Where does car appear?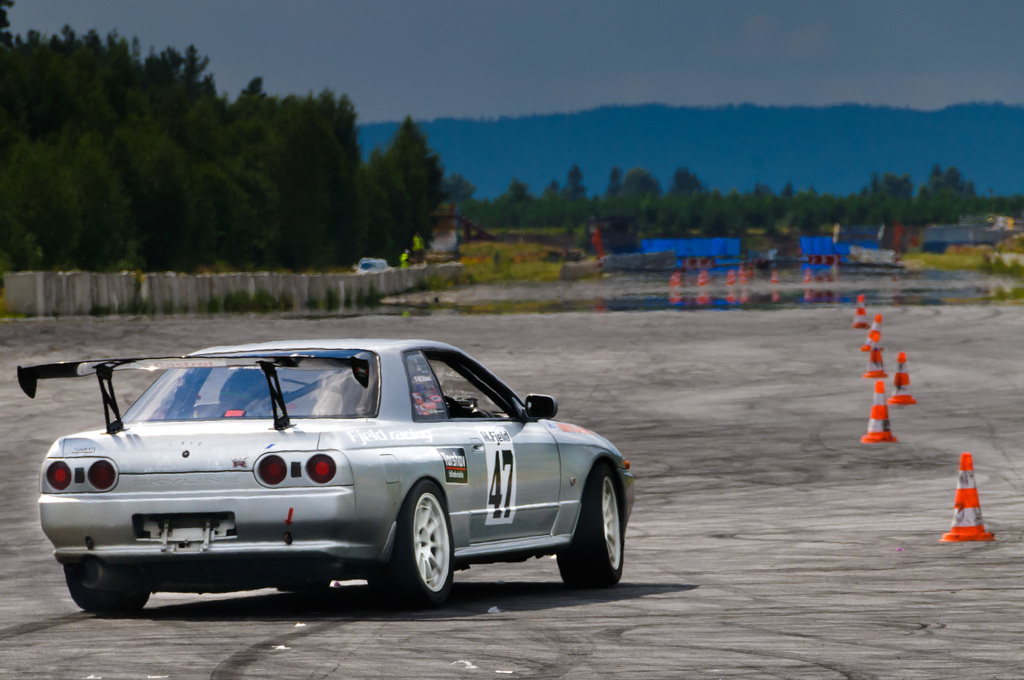
Appears at box=[355, 253, 387, 271].
